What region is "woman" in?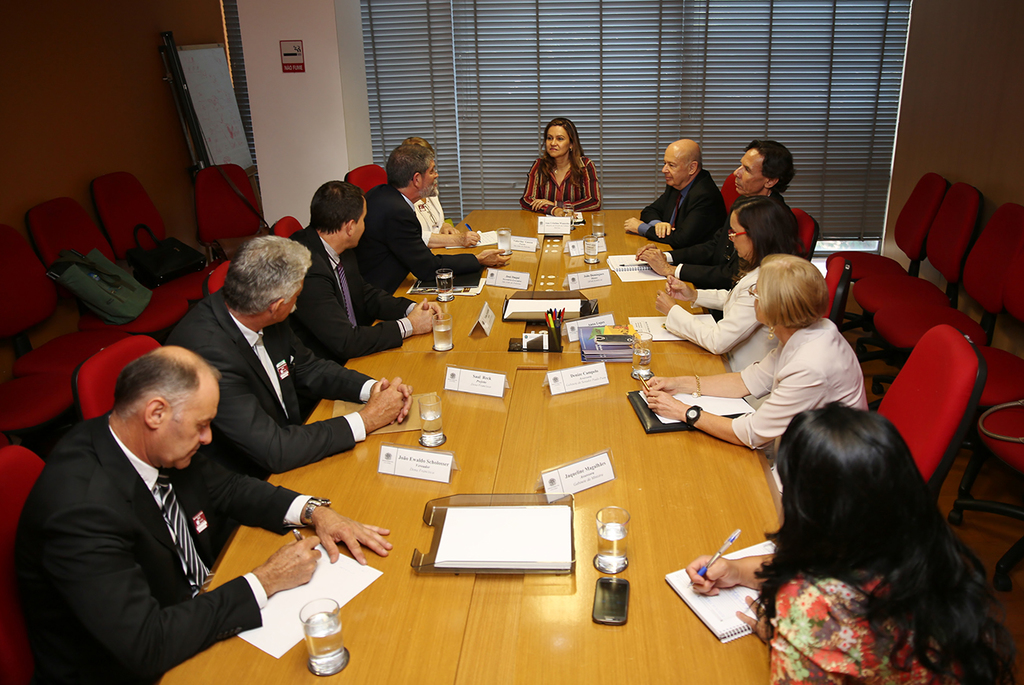
box=[519, 118, 607, 213].
